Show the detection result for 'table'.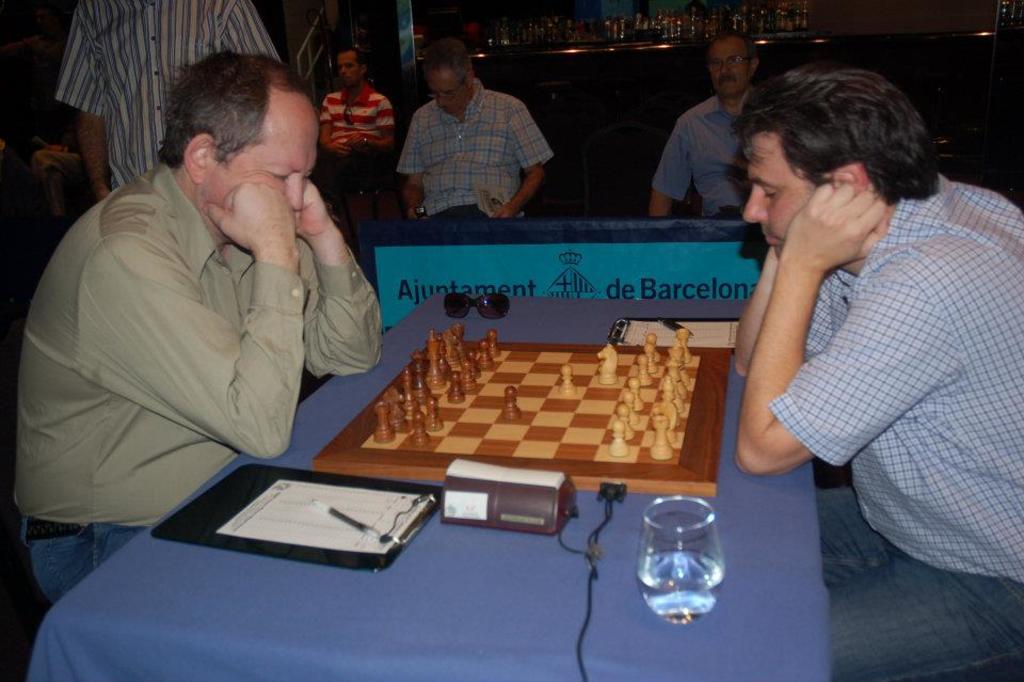
x1=34, y1=306, x2=883, y2=681.
